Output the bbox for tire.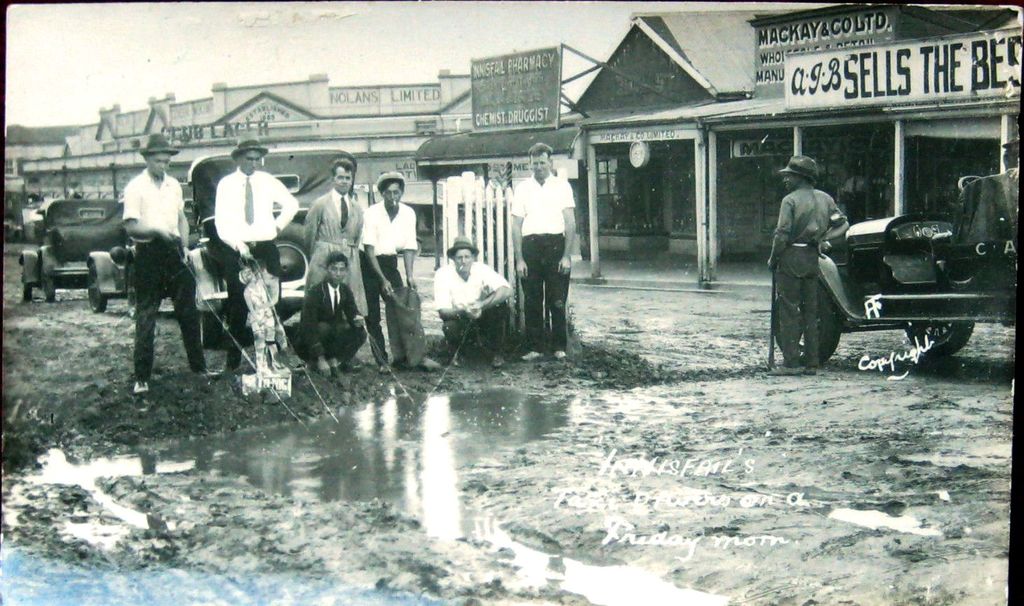
rect(42, 266, 60, 304).
